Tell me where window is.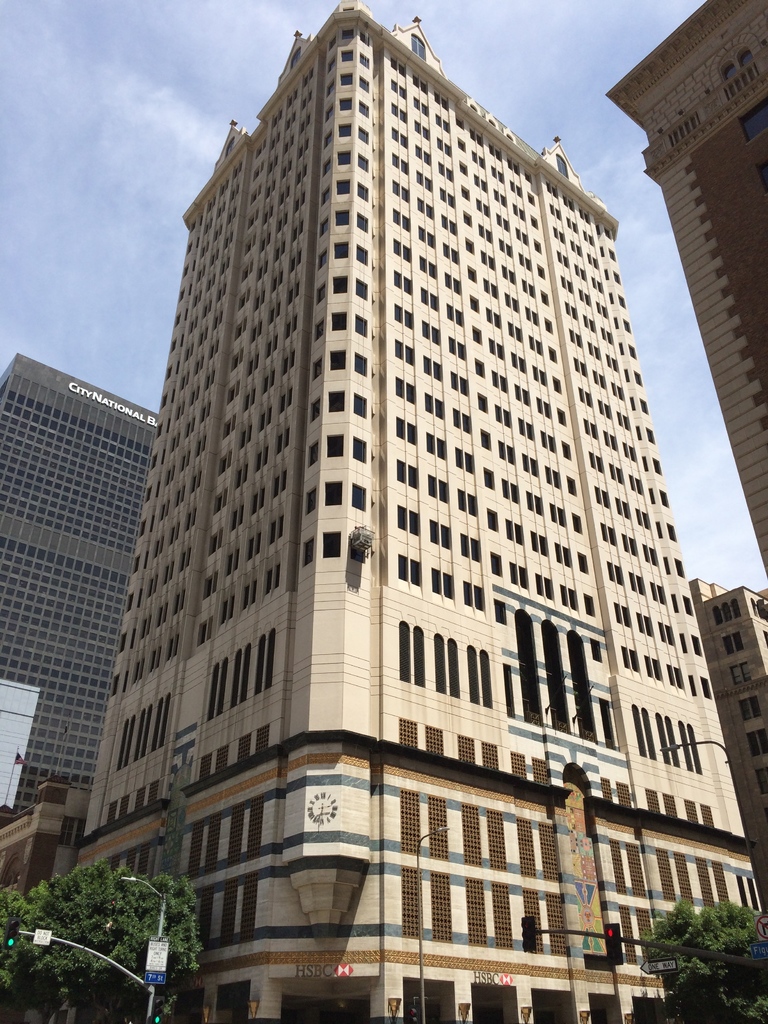
window is at (413,120,431,141).
